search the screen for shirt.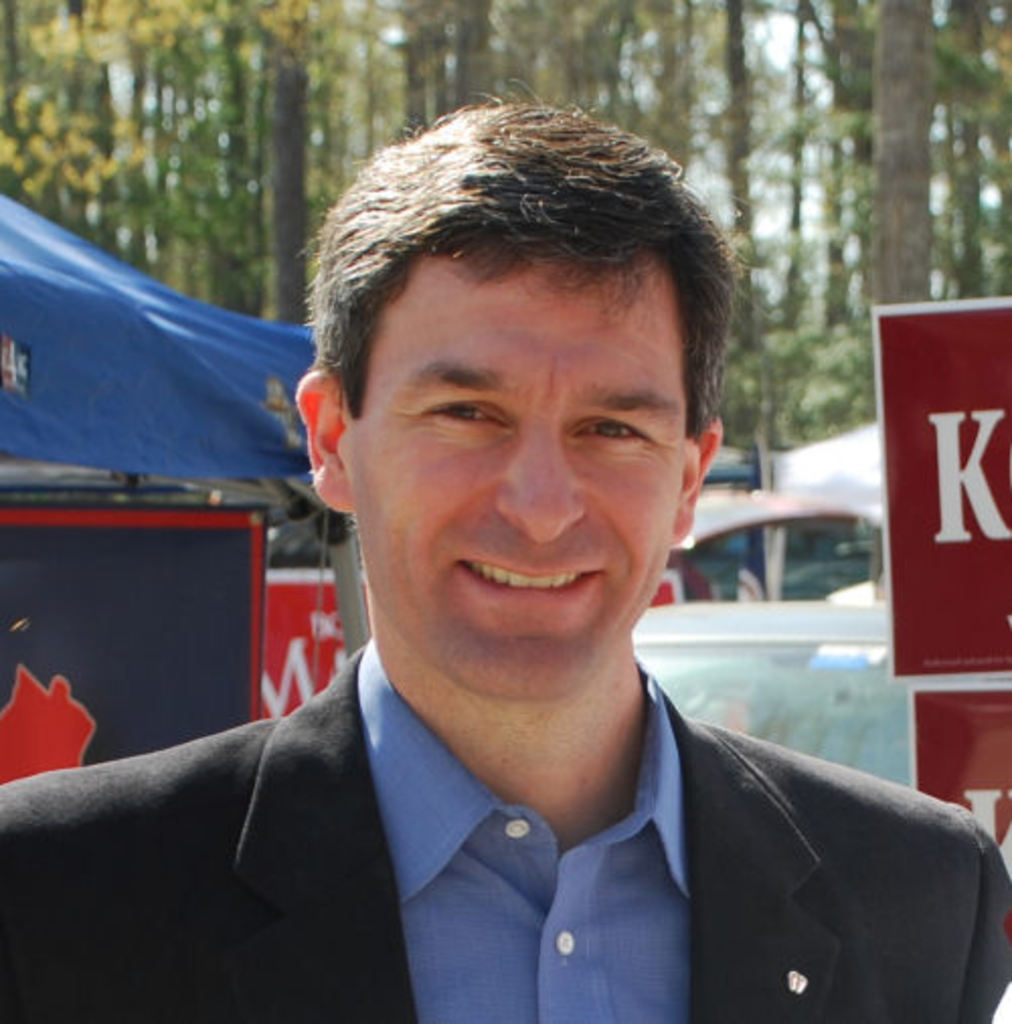
Found at detection(326, 745, 737, 1012).
